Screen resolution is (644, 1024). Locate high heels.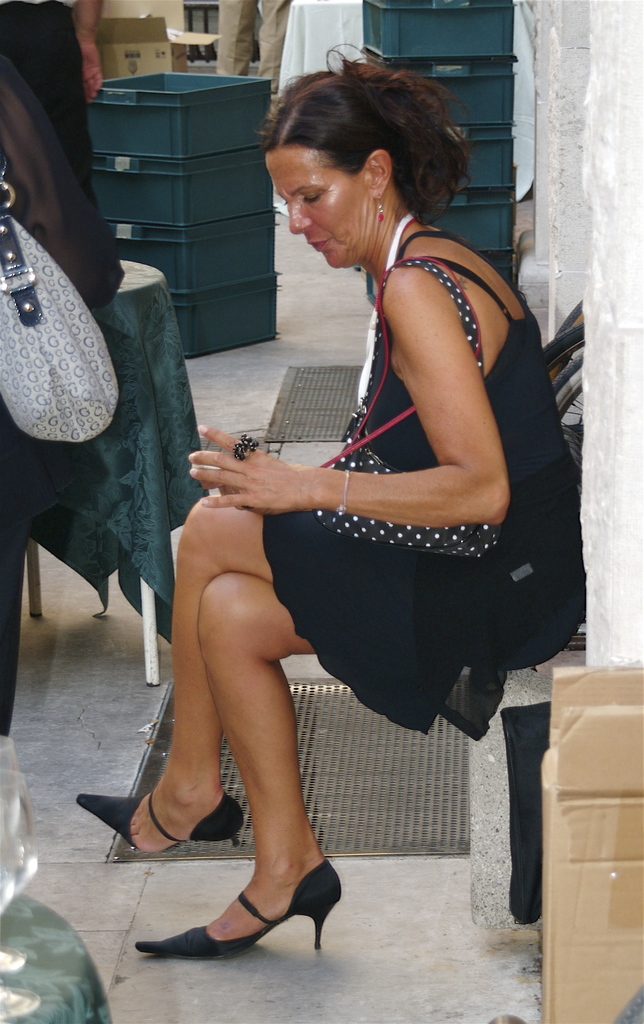
133:860:344:954.
